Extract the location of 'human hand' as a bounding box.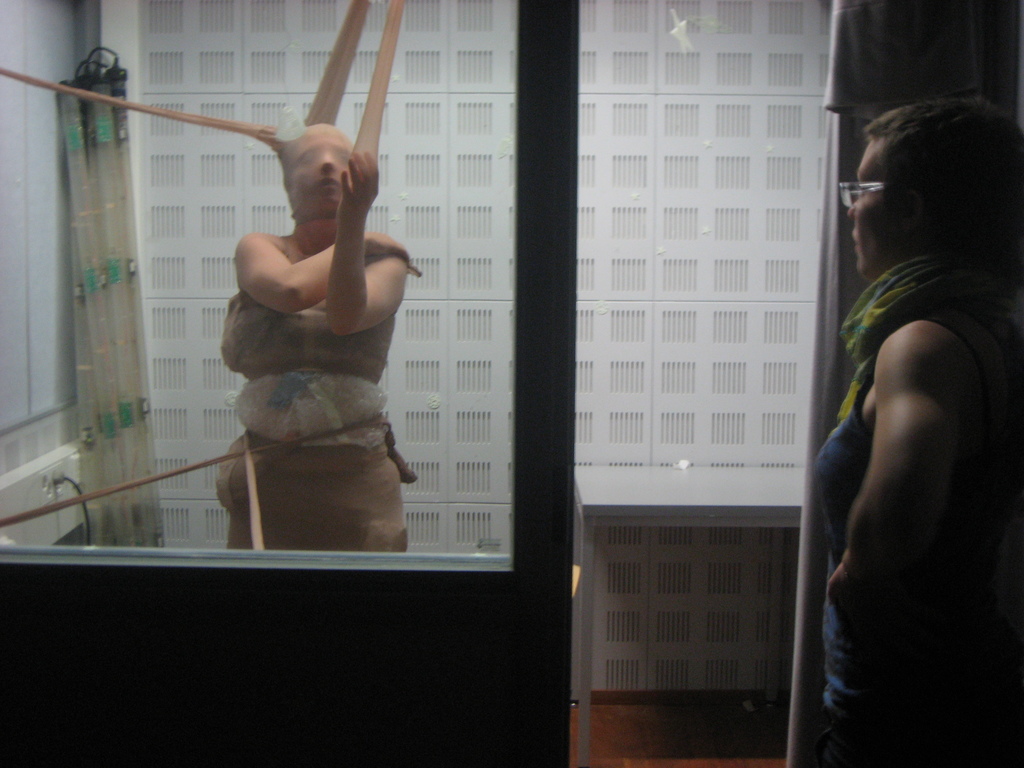
(339,150,380,225).
